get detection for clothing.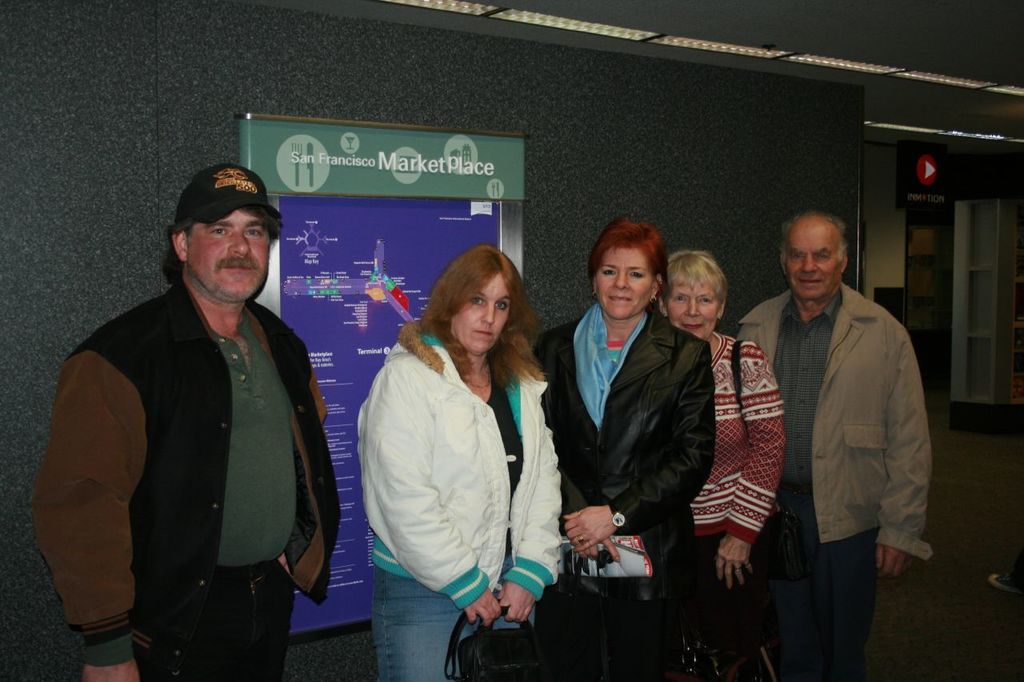
Detection: [left=353, top=322, right=568, bottom=680].
